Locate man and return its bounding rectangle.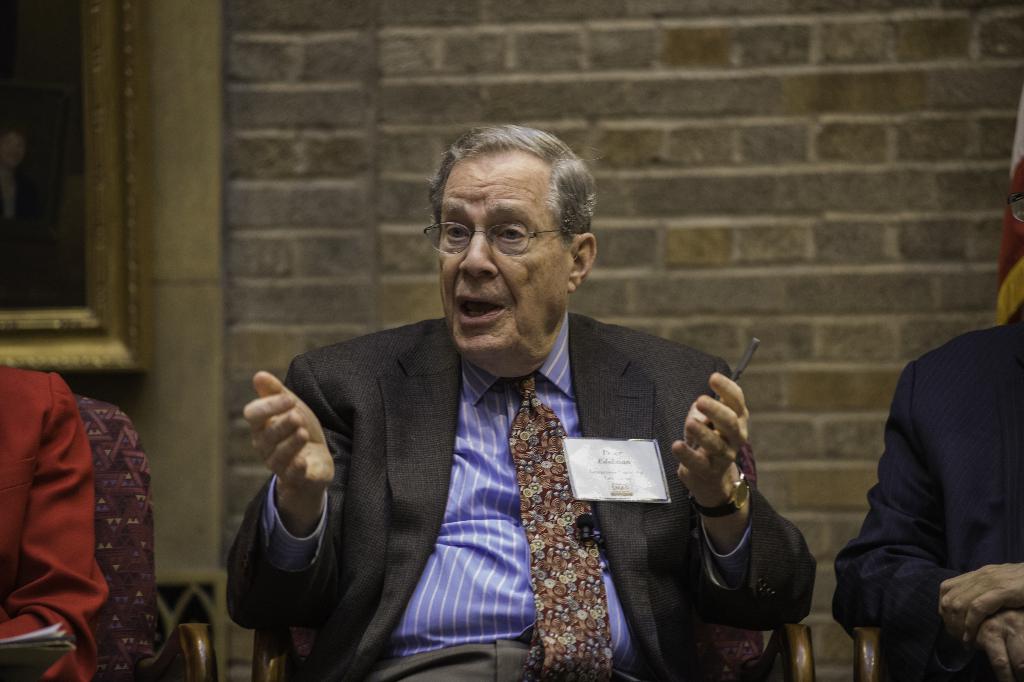
[220, 148, 785, 671].
